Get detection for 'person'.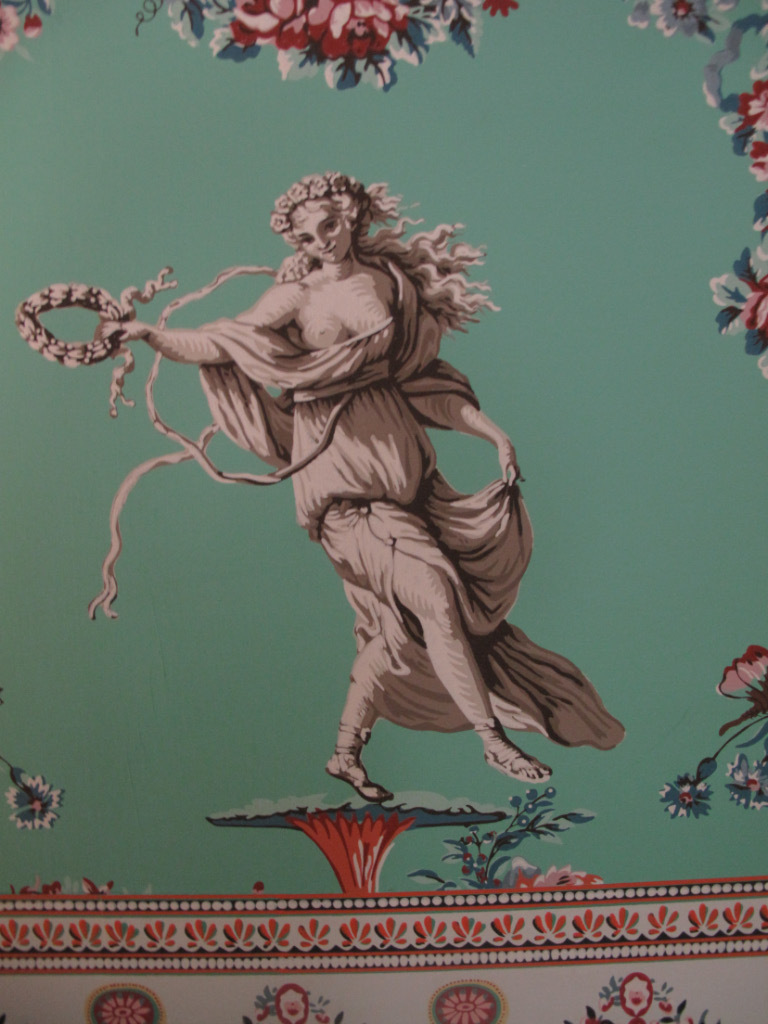
Detection: bbox=(94, 175, 557, 805).
